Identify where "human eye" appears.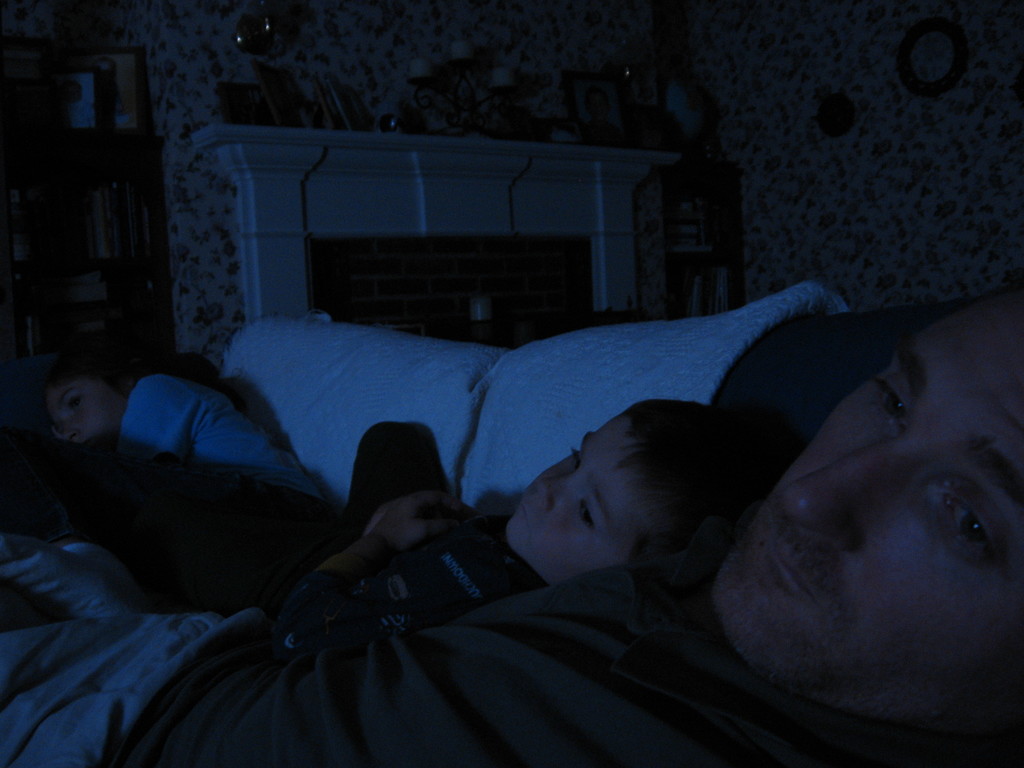
Appears at bbox(940, 493, 998, 559).
